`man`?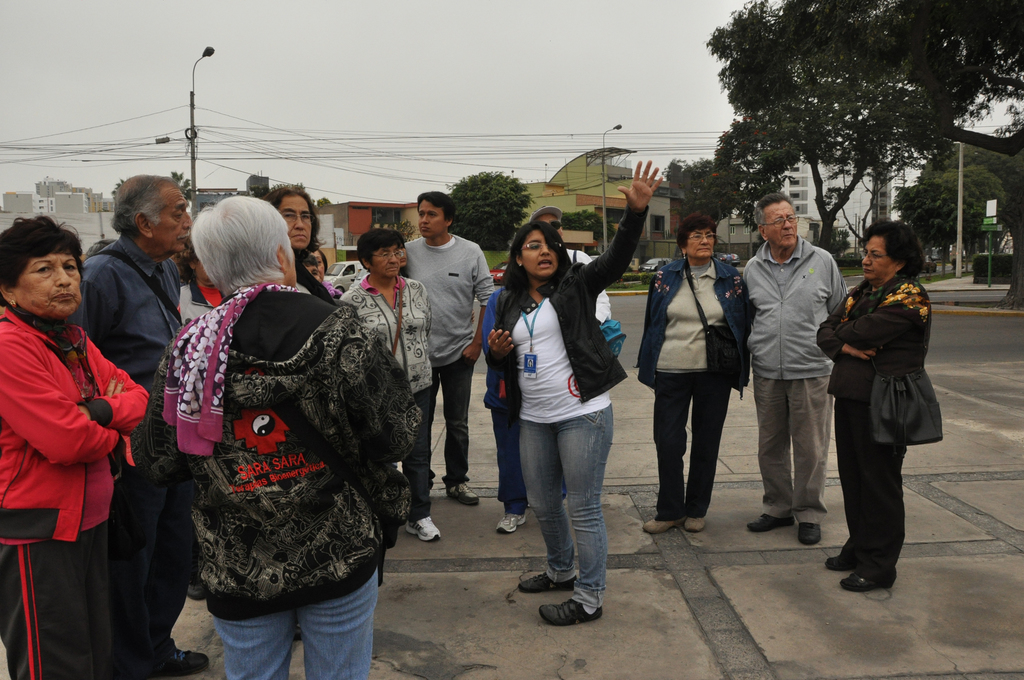
(404,185,503,501)
